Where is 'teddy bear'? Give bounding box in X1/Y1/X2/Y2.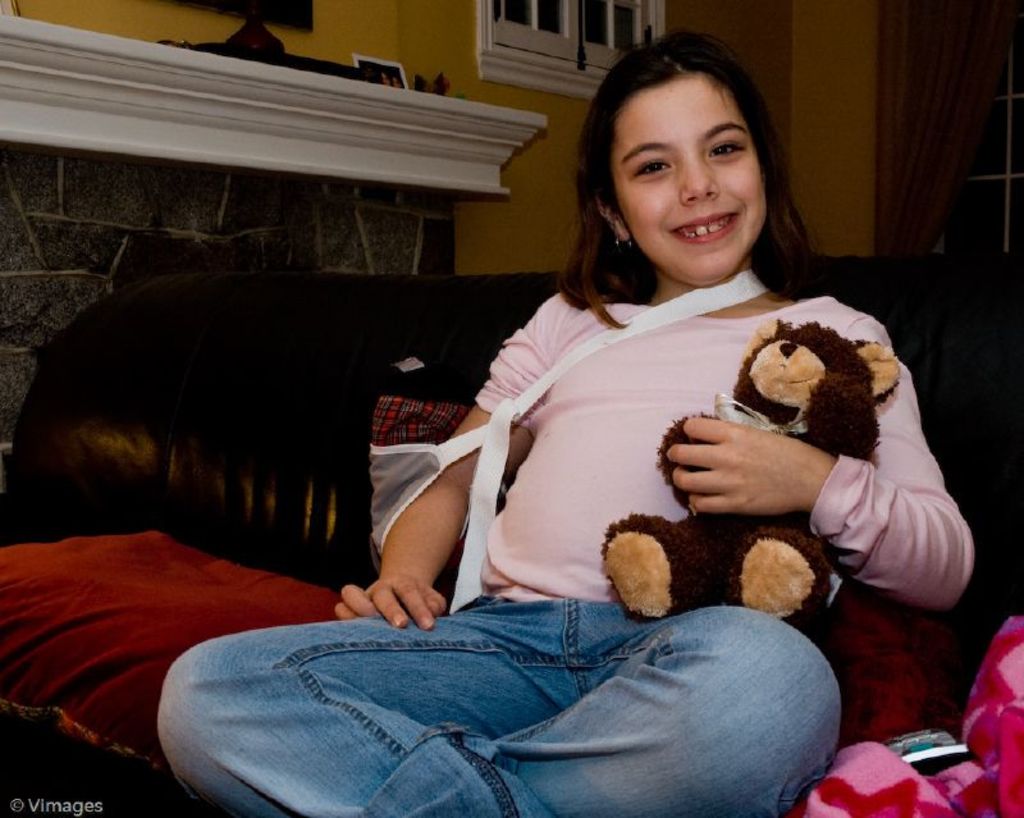
595/317/902/625.
